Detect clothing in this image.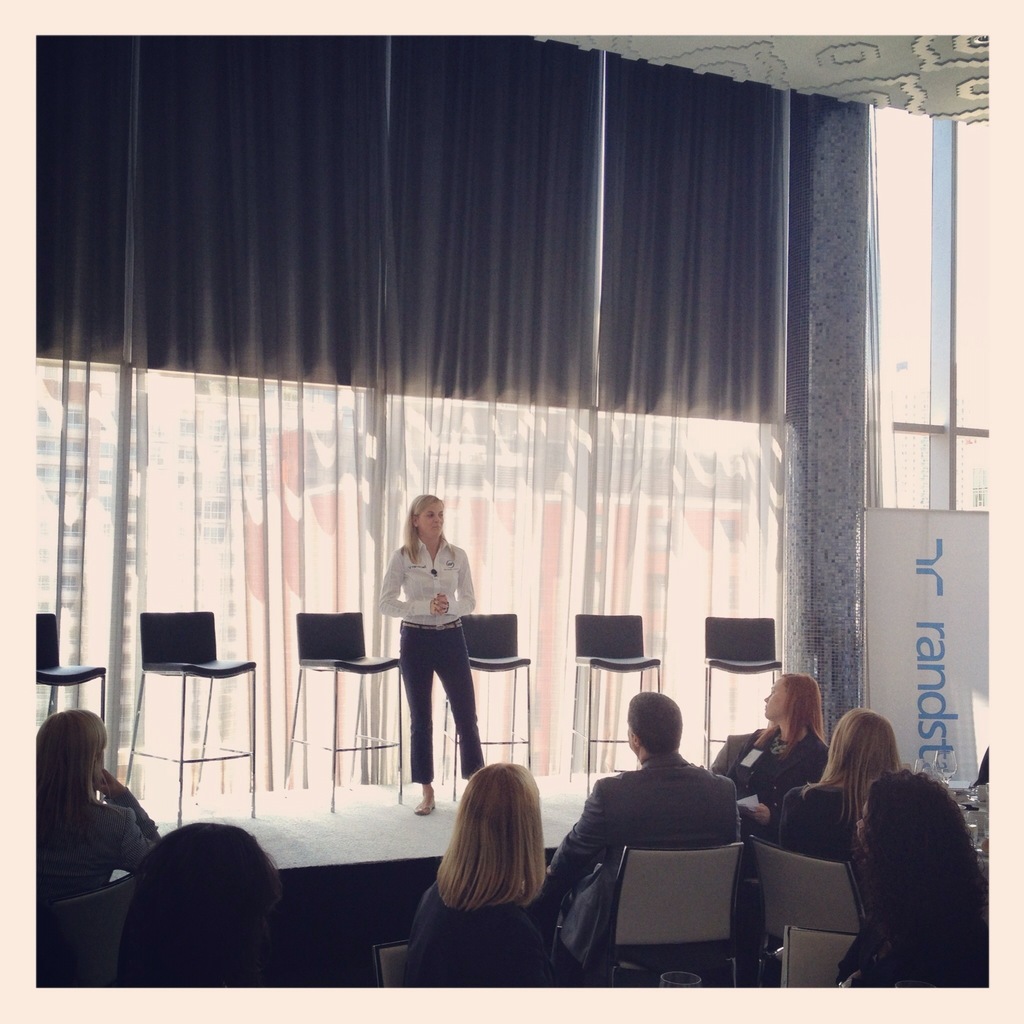
Detection: l=37, t=785, r=170, b=908.
